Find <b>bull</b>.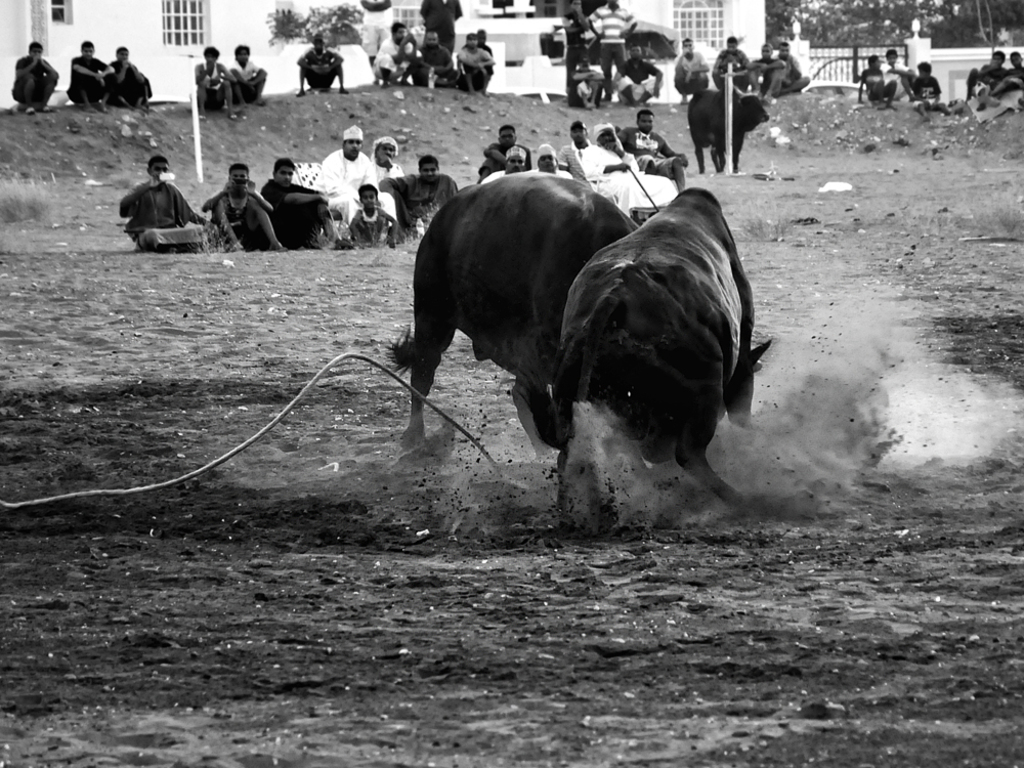
left=377, top=174, right=645, bottom=460.
